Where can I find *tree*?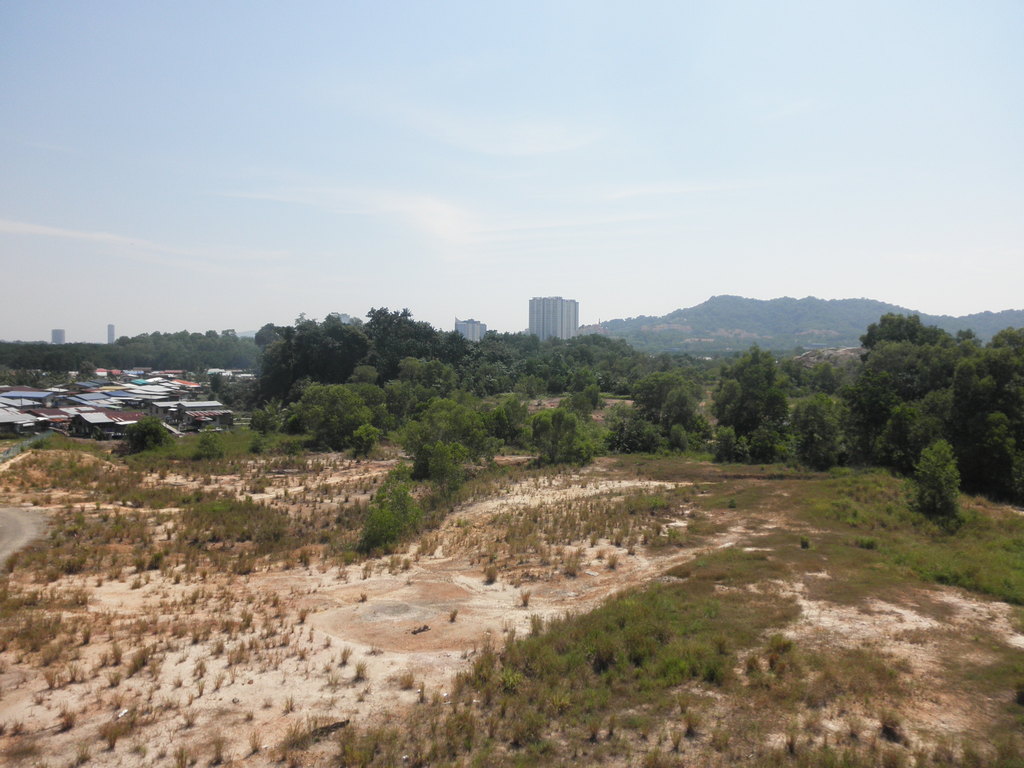
You can find it at 362 303 442 385.
